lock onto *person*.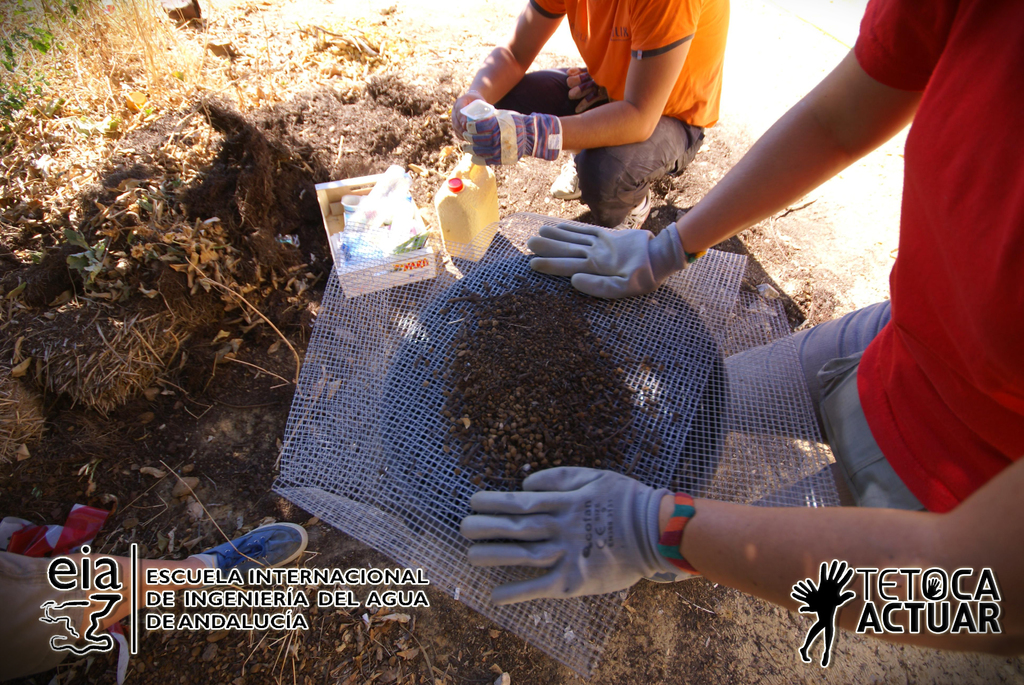
Locked: <box>455,0,1020,603</box>.
